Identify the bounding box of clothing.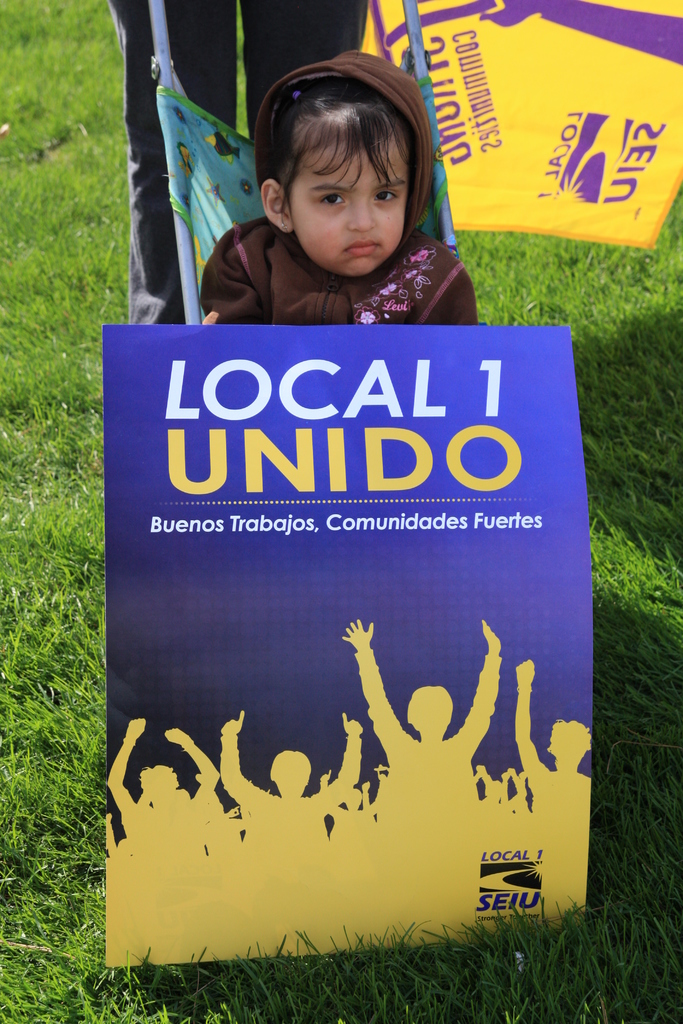
(103, 0, 372, 332).
